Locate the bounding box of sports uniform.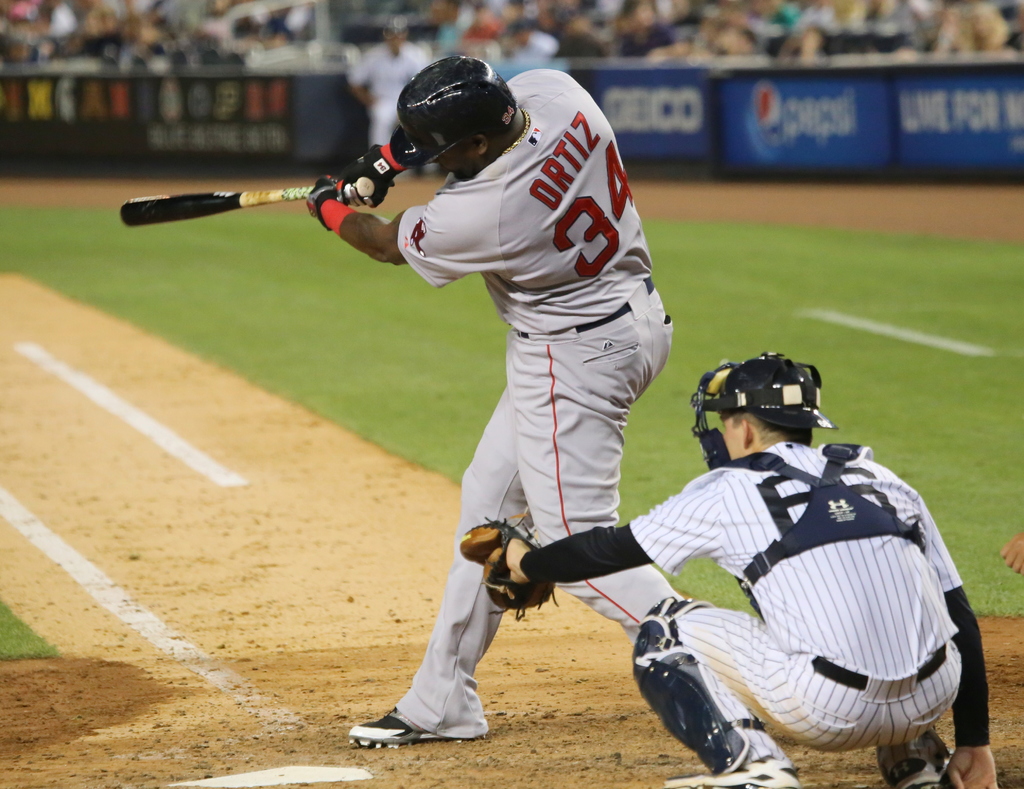
Bounding box: bbox(344, 56, 710, 750).
